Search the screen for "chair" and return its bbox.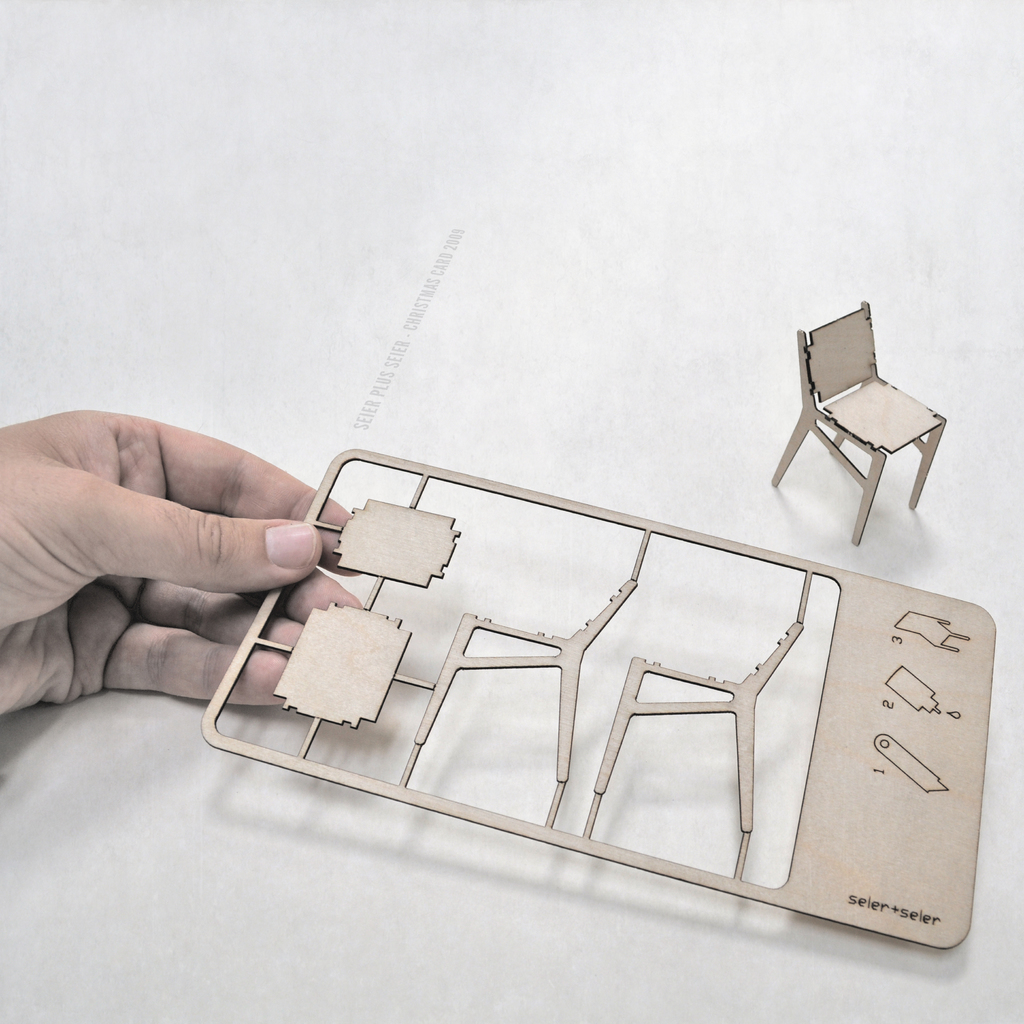
Found: l=413, t=573, r=637, b=783.
